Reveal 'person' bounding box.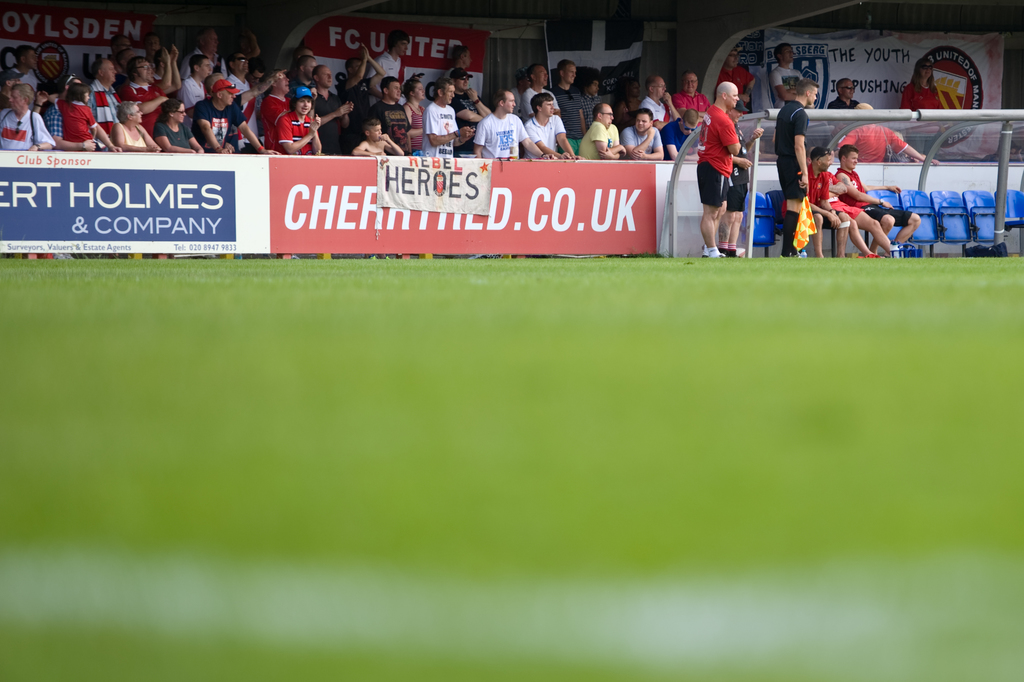
Revealed: (left=826, top=76, right=860, bottom=111).
